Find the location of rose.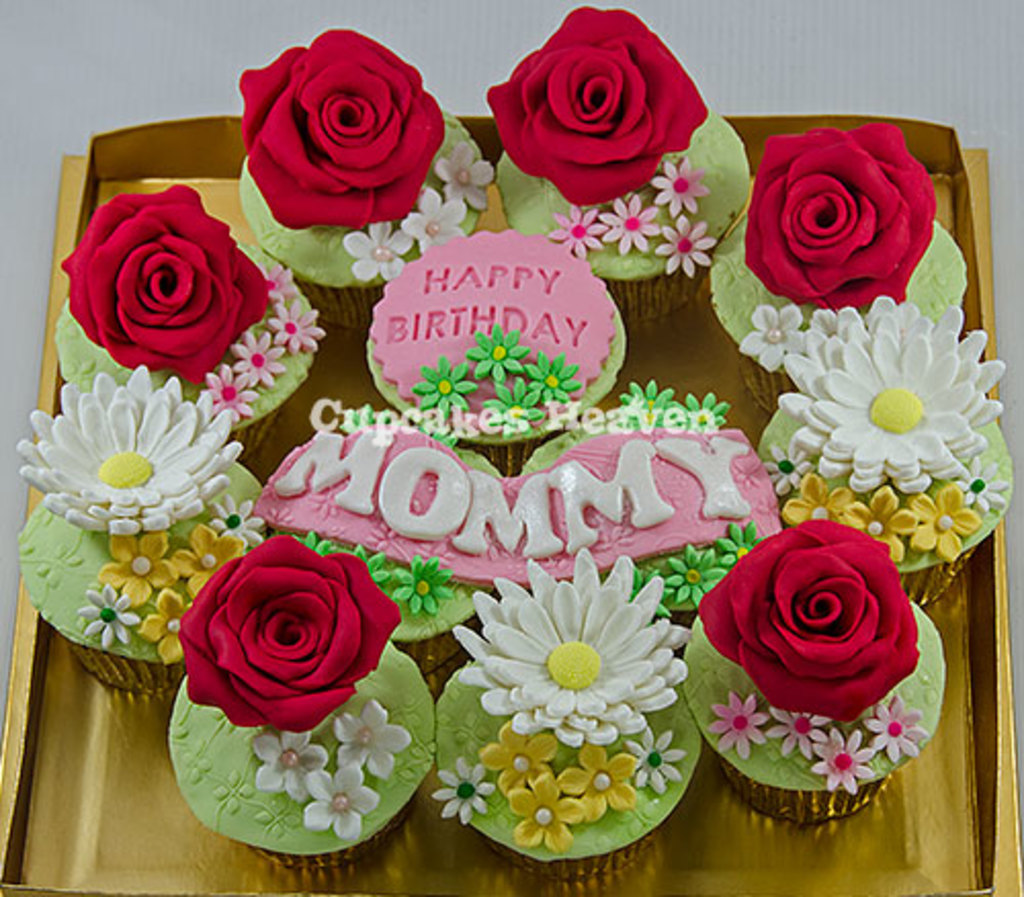
Location: (left=55, top=178, right=268, bottom=381).
